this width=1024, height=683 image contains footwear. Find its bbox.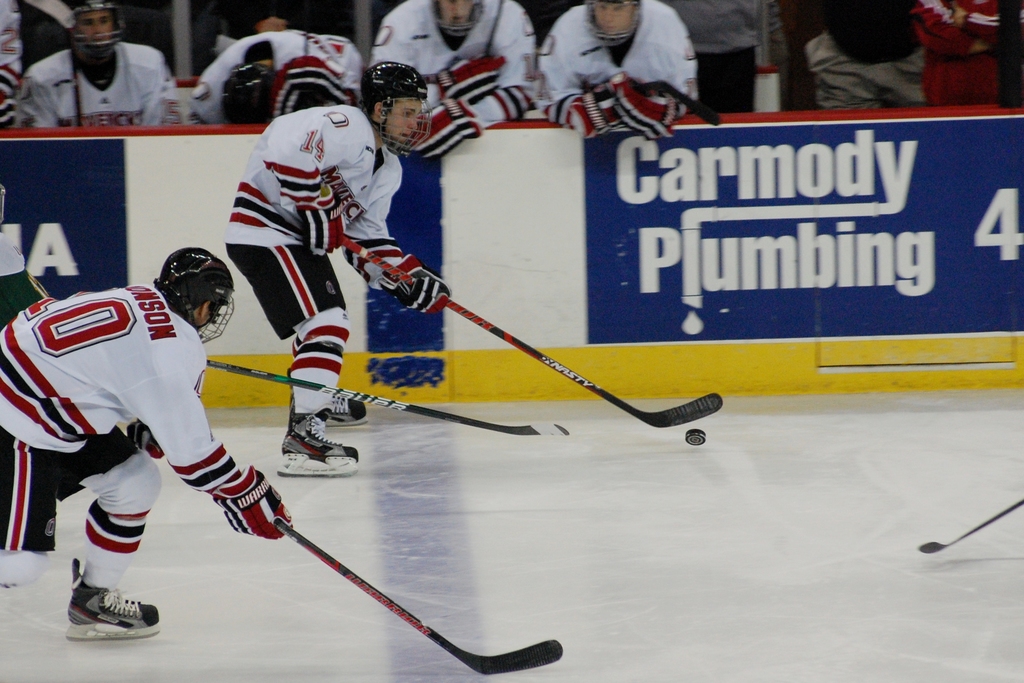
275,411,361,477.
